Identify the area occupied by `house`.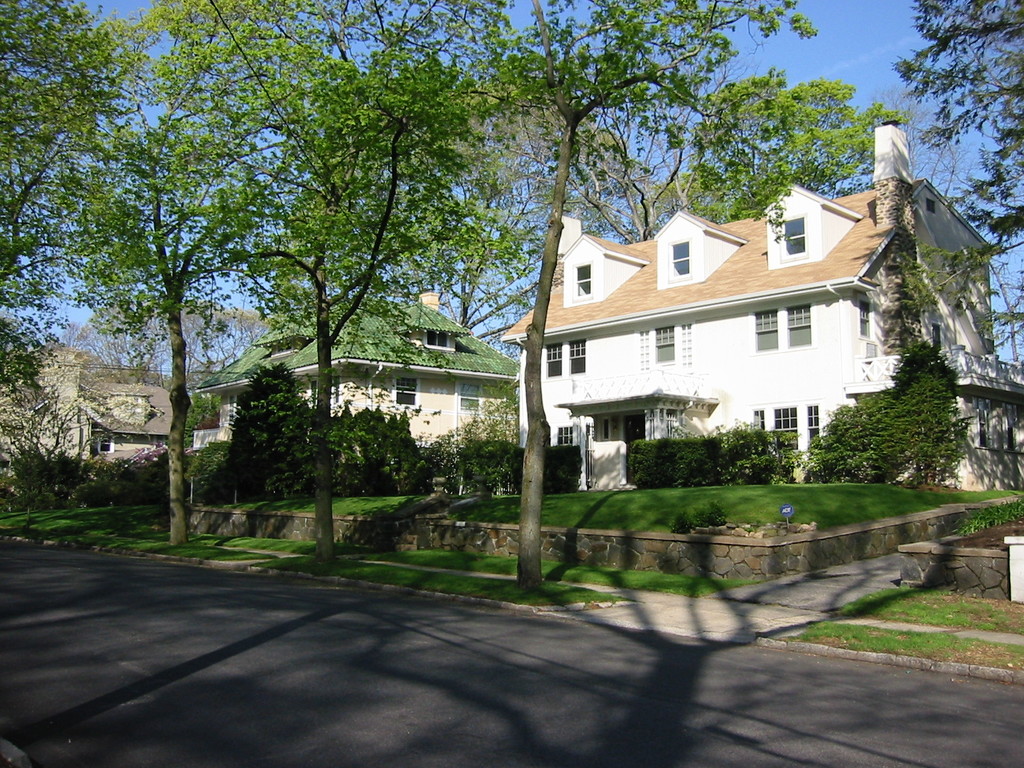
Area: 0, 346, 175, 464.
